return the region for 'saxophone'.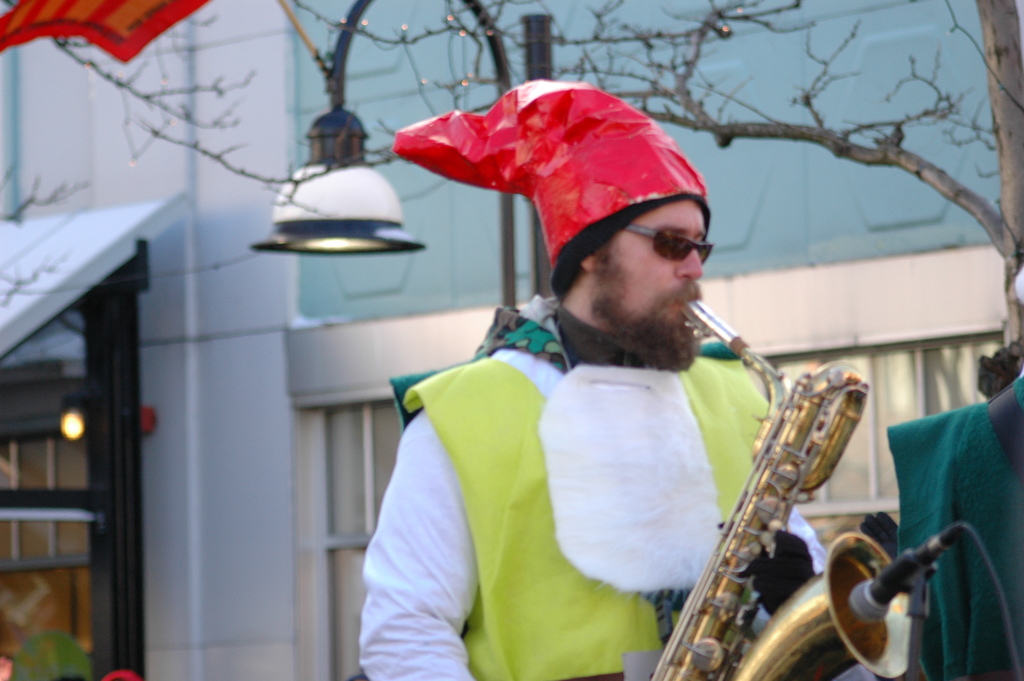
x1=637 y1=295 x2=917 y2=680.
